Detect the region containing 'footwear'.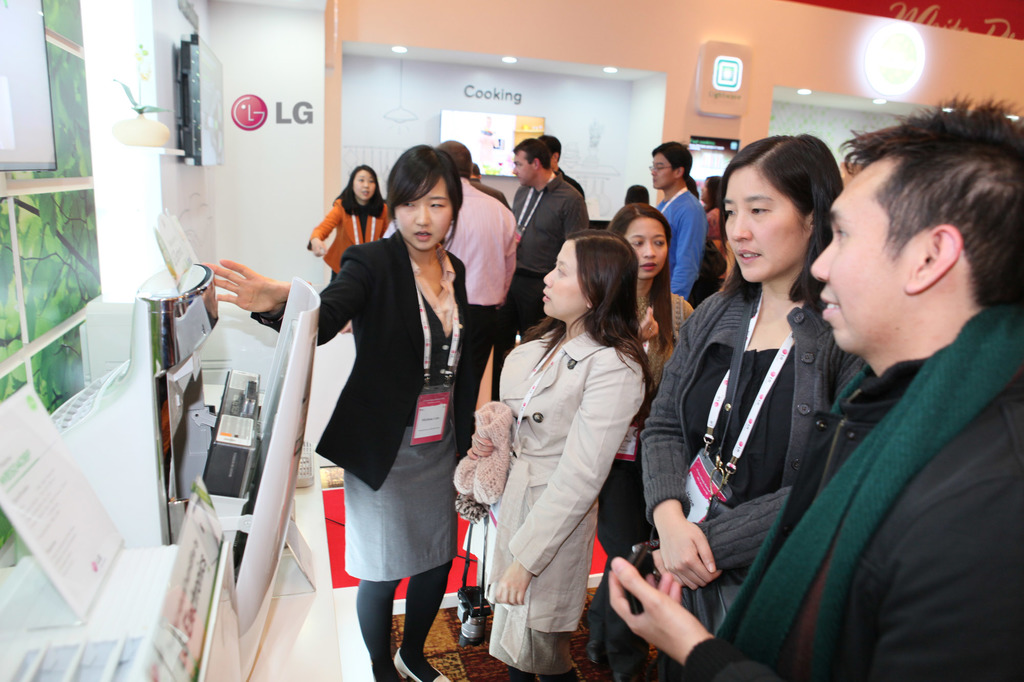
[left=394, top=648, right=454, bottom=681].
